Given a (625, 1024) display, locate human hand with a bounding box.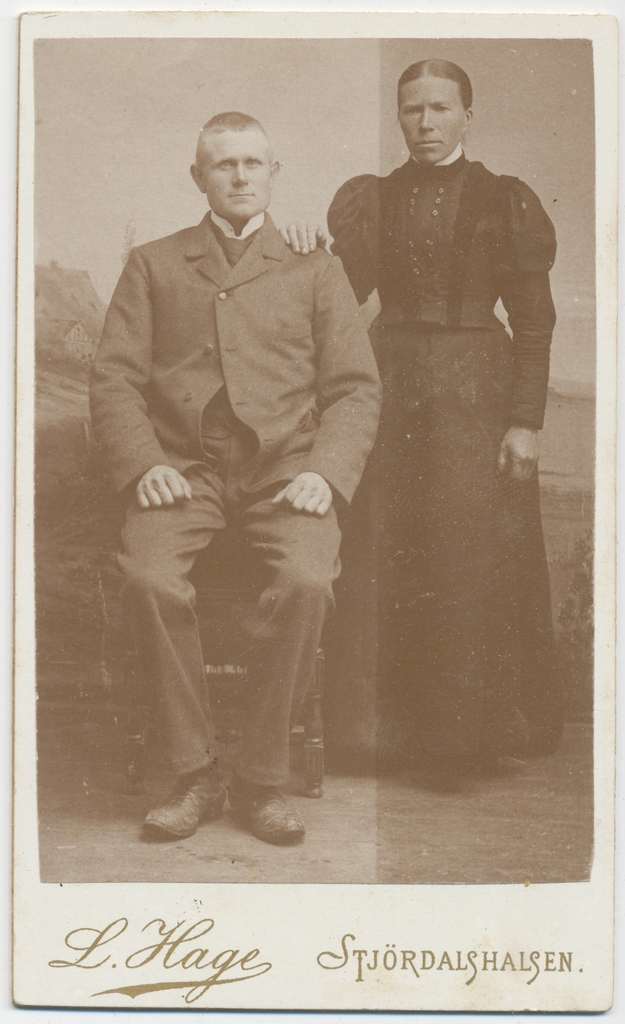
Located: region(492, 424, 541, 494).
